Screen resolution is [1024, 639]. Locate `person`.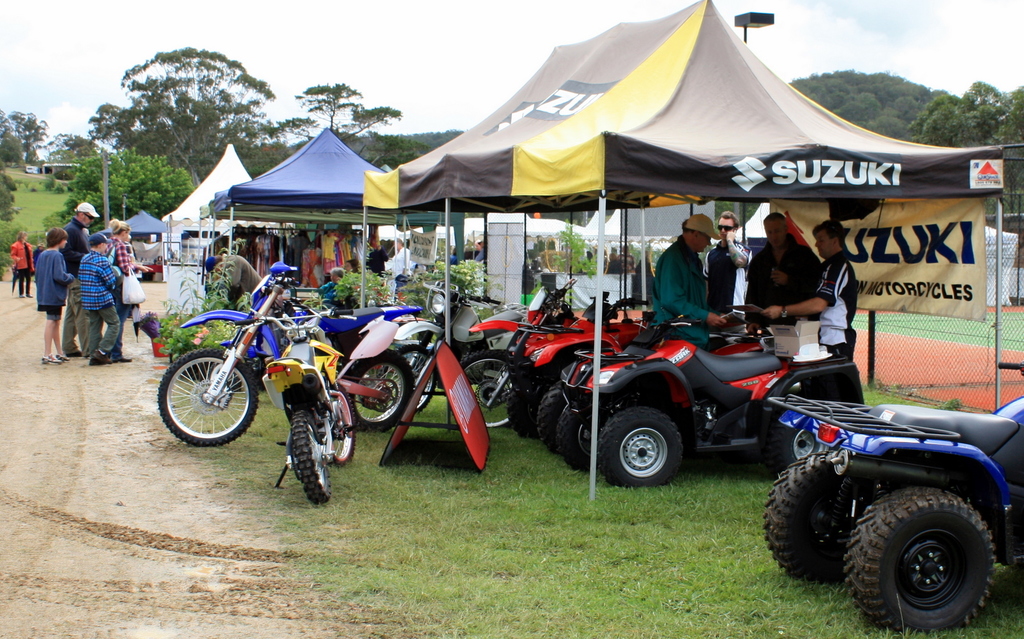
crop(604, 249, 624, 271).
